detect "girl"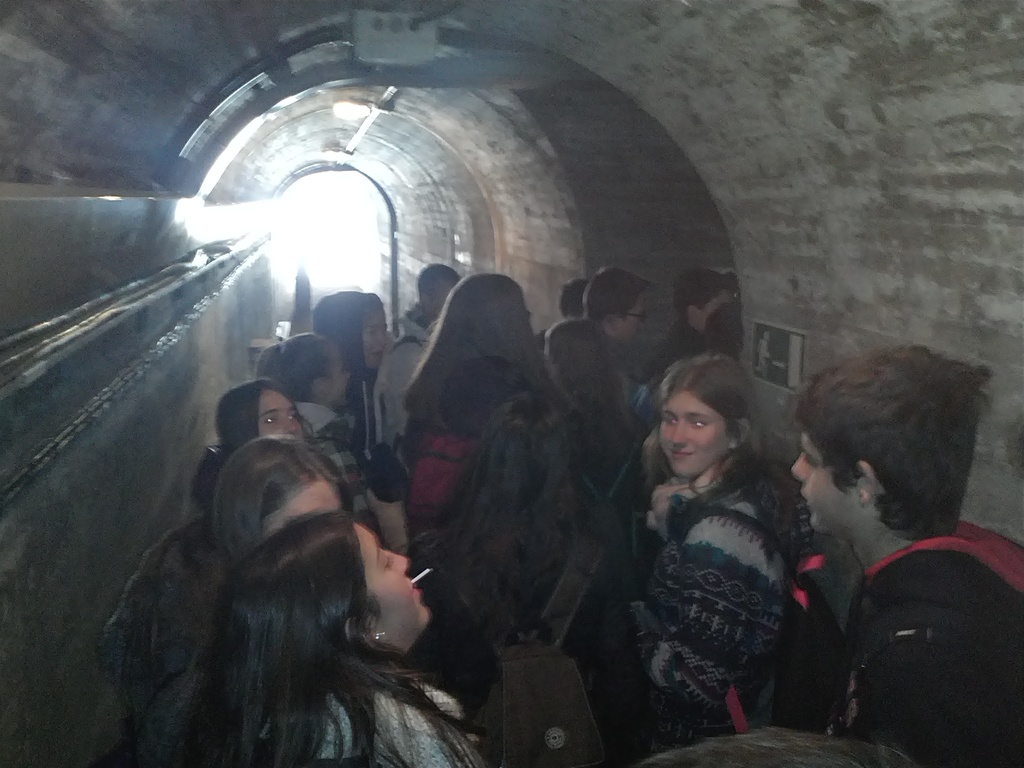
Rect(254, 333, 369, 464)
